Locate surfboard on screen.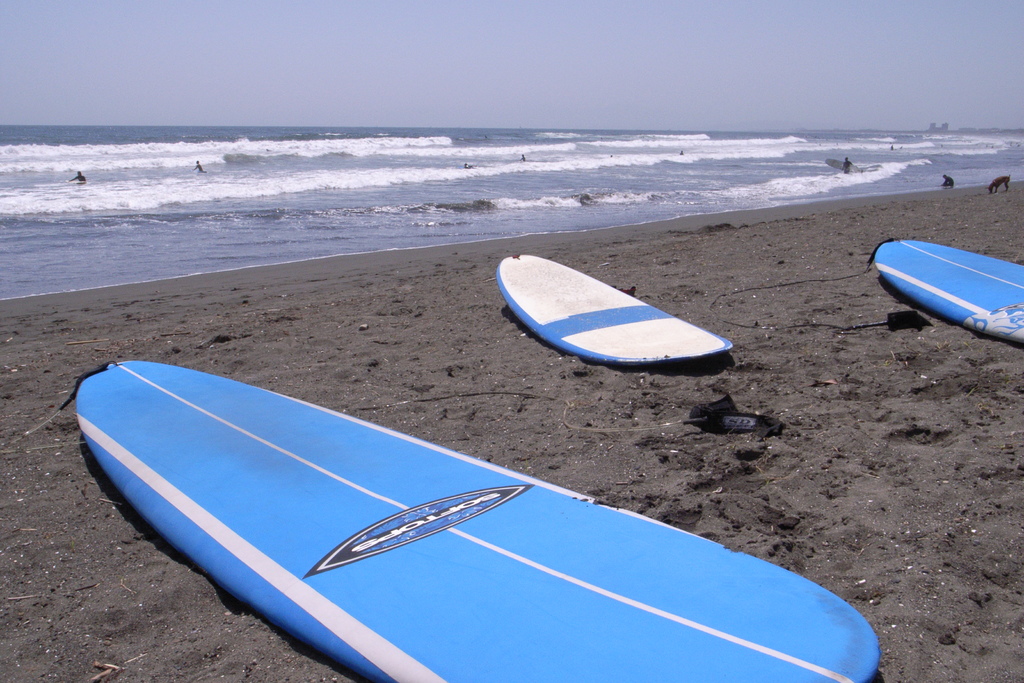
On screen at 493, 252, 737, 357.
